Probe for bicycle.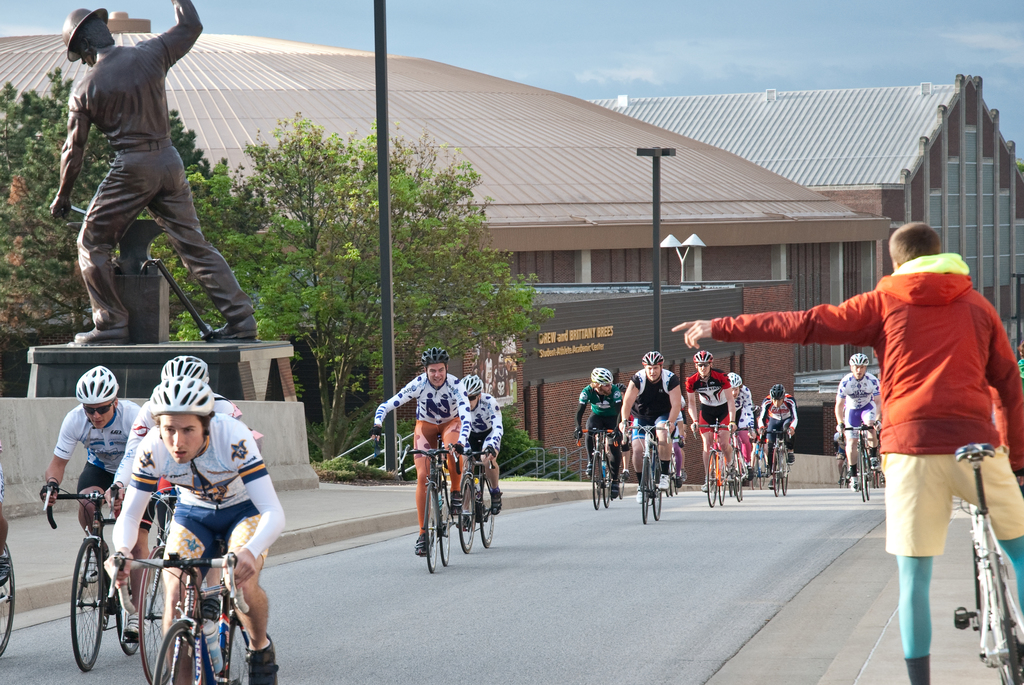
Probe result: detection(608, 433, 632, 501).
